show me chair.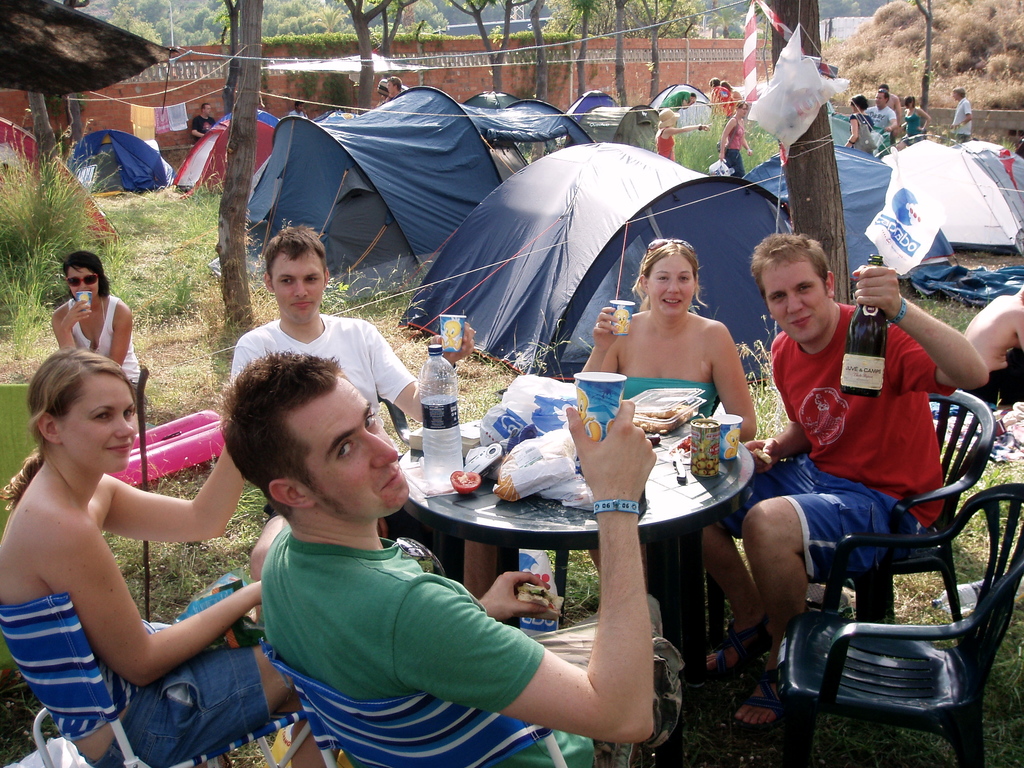
chair is here: rect(132, 364, 148, 488).
